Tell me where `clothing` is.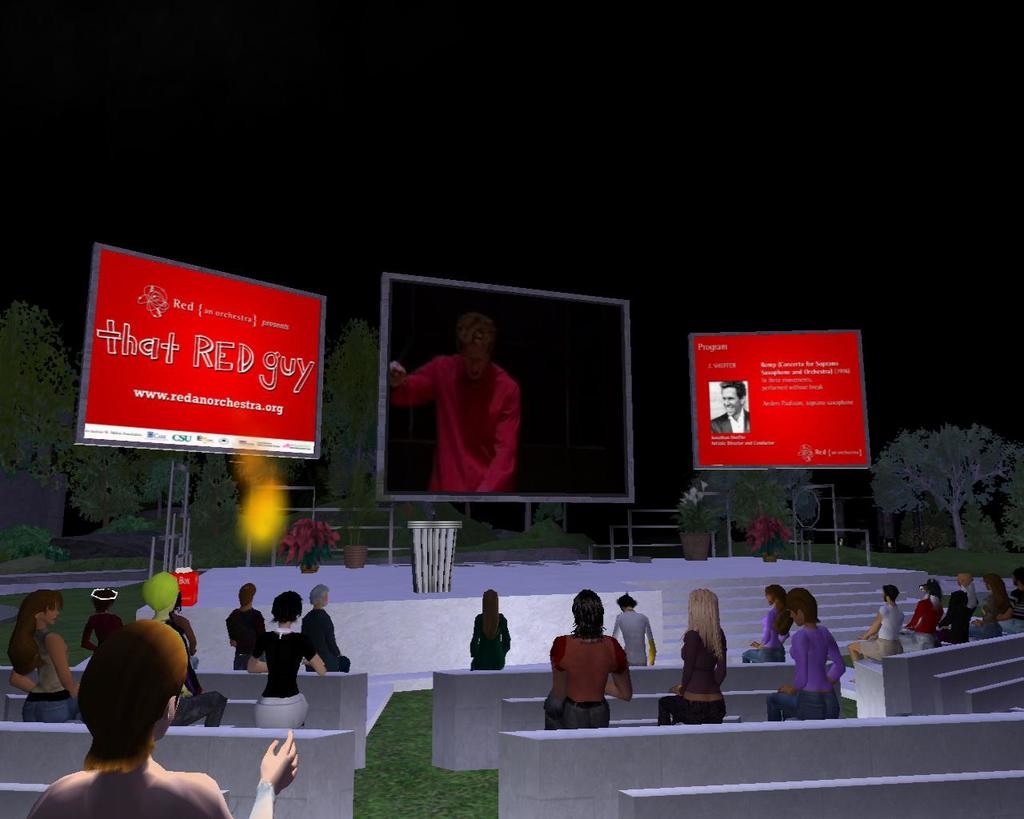
`clothing` is at BBox(304, 604, 350, 669).
